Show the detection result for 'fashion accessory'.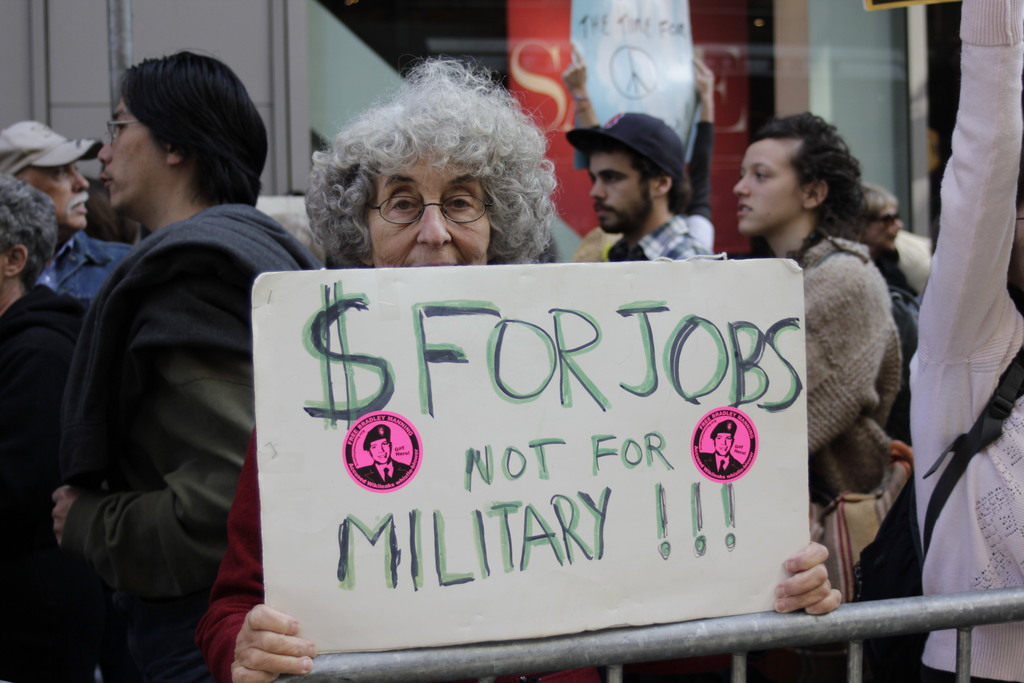
<bbox>565, 111, 689, 181</bbox>.
